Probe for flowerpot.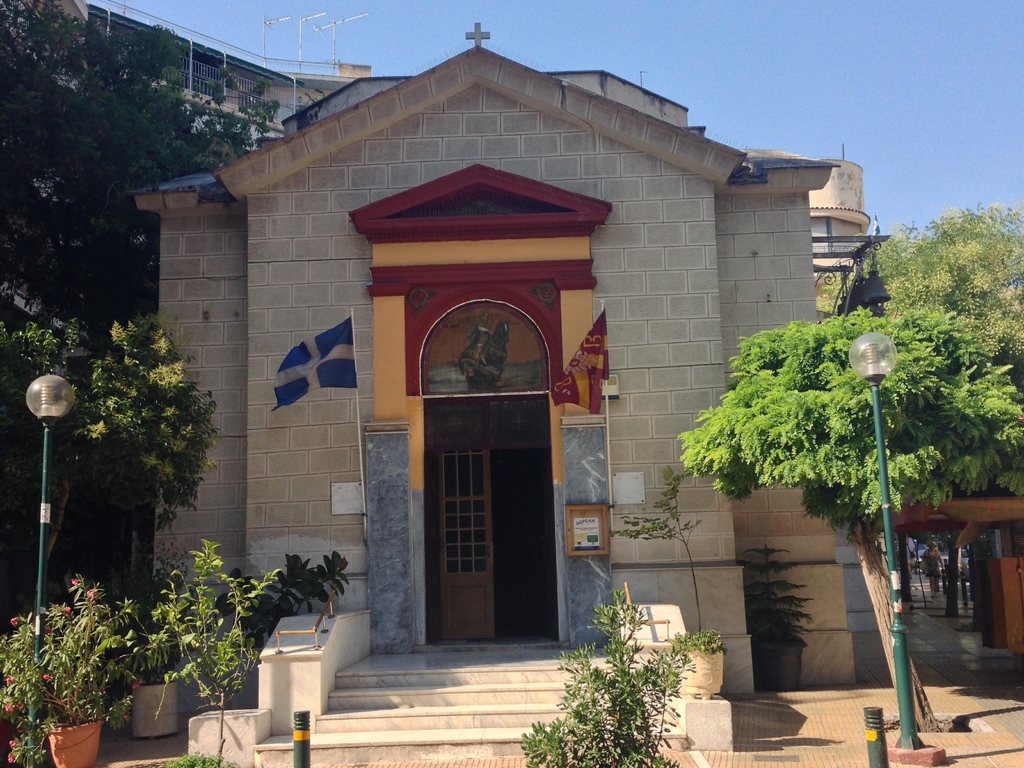
Probe result: bbox(131, 680, 182, 737).
